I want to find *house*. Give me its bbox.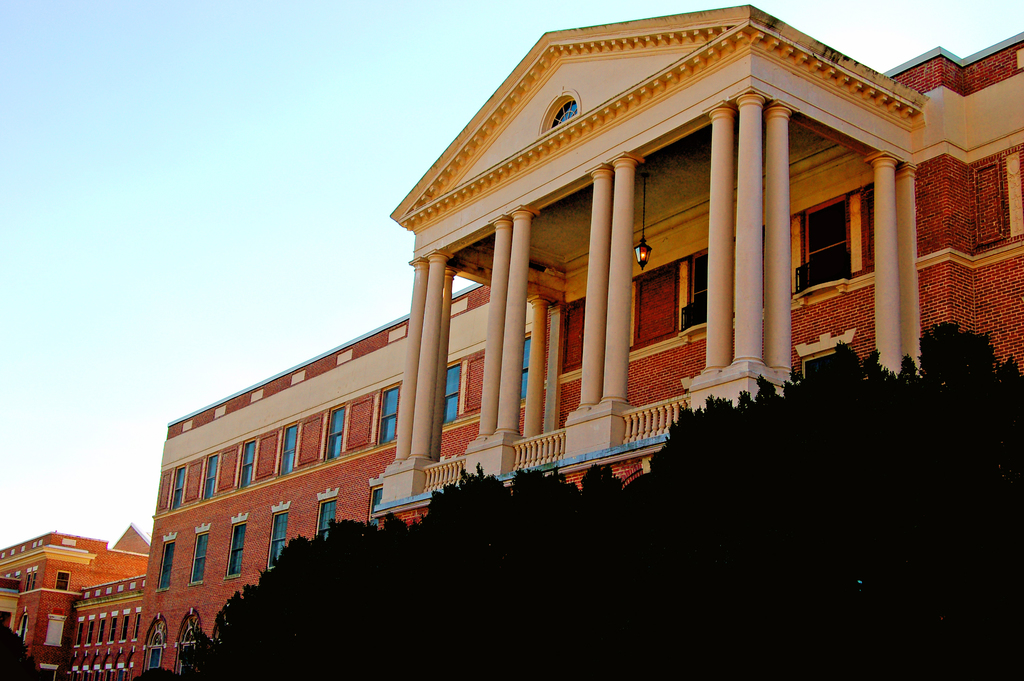
BBox(53, 573, 149, 679).
